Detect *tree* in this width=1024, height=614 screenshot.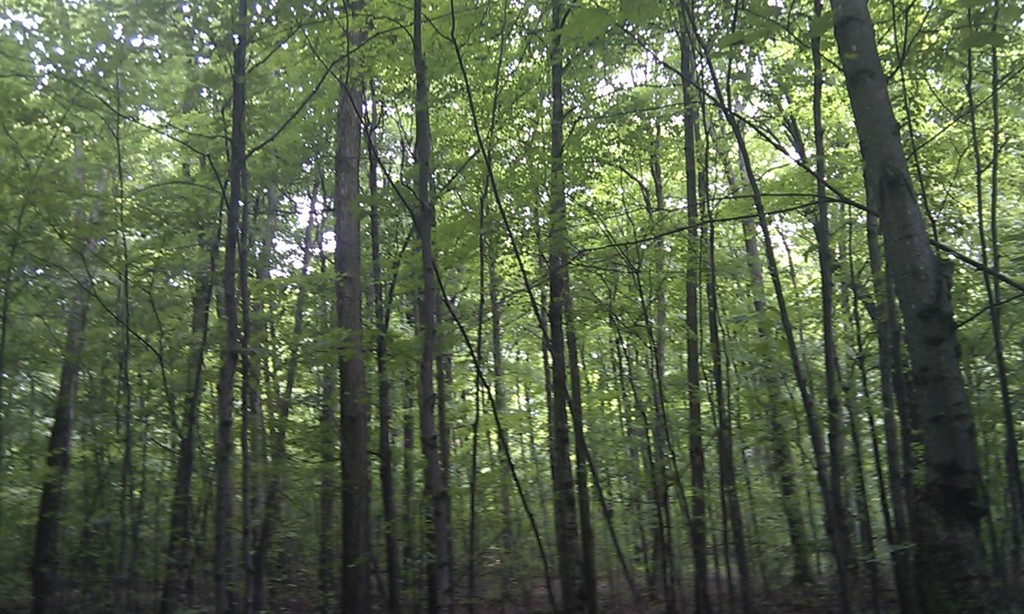
Detection: bbox=[0, 1, 90, 608].
